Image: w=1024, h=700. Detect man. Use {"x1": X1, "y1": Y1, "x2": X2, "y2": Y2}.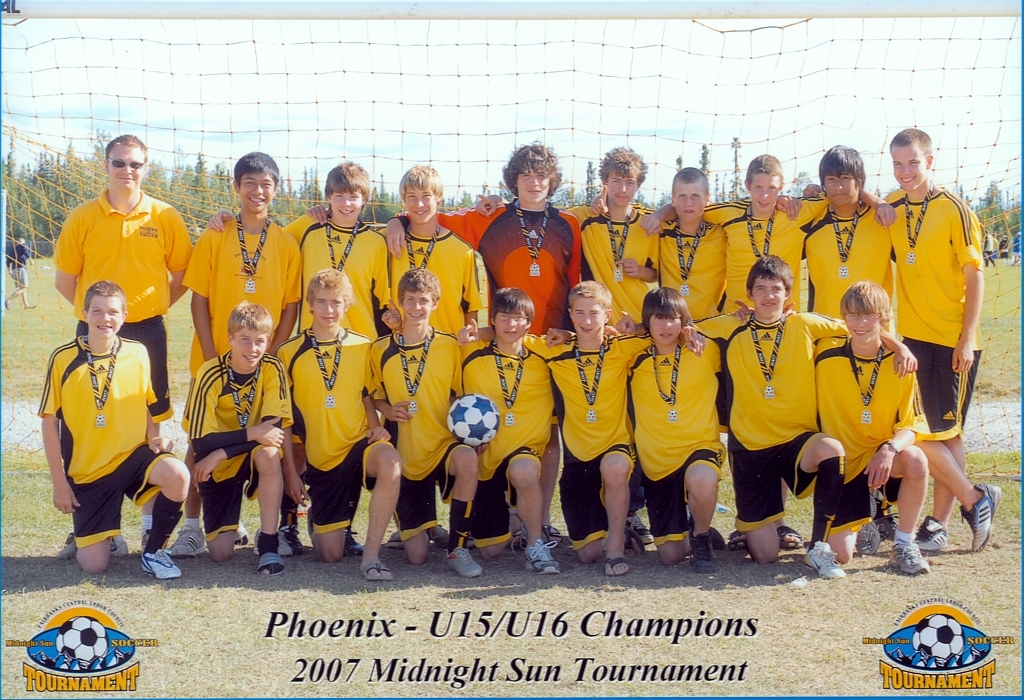
{"x1": 363, "y1": 268, "x2": 482, "y2": 581}.
